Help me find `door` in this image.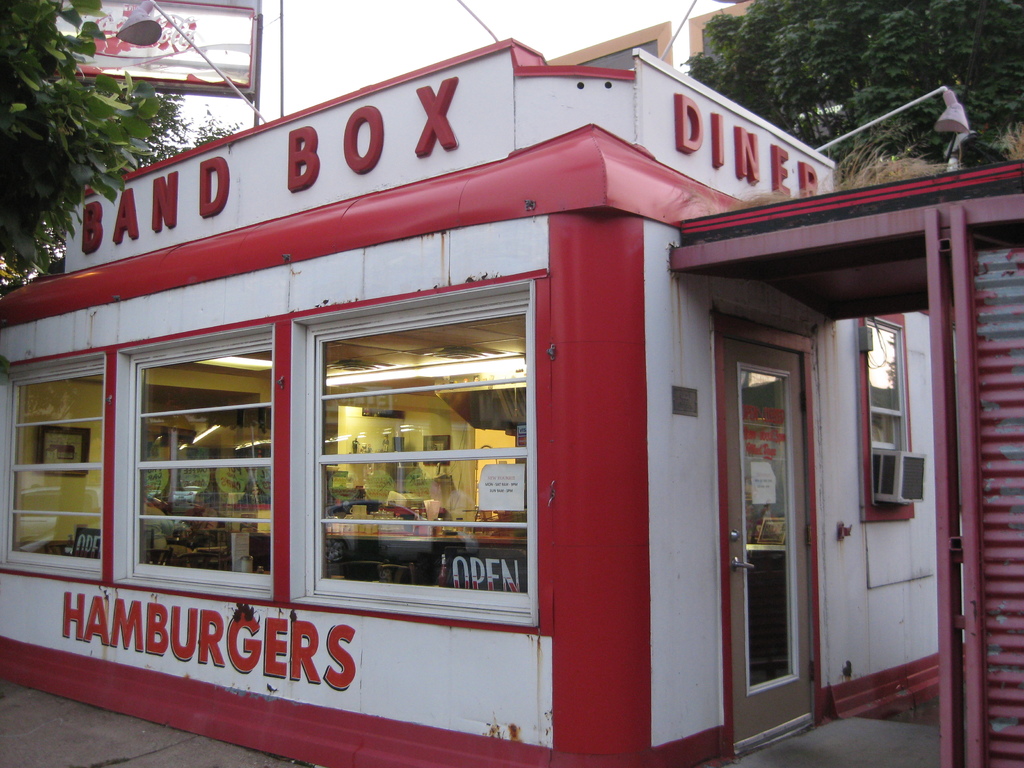
Found it: {"left": 719, "top": 332, "right": 813, "bottom": 742}.
